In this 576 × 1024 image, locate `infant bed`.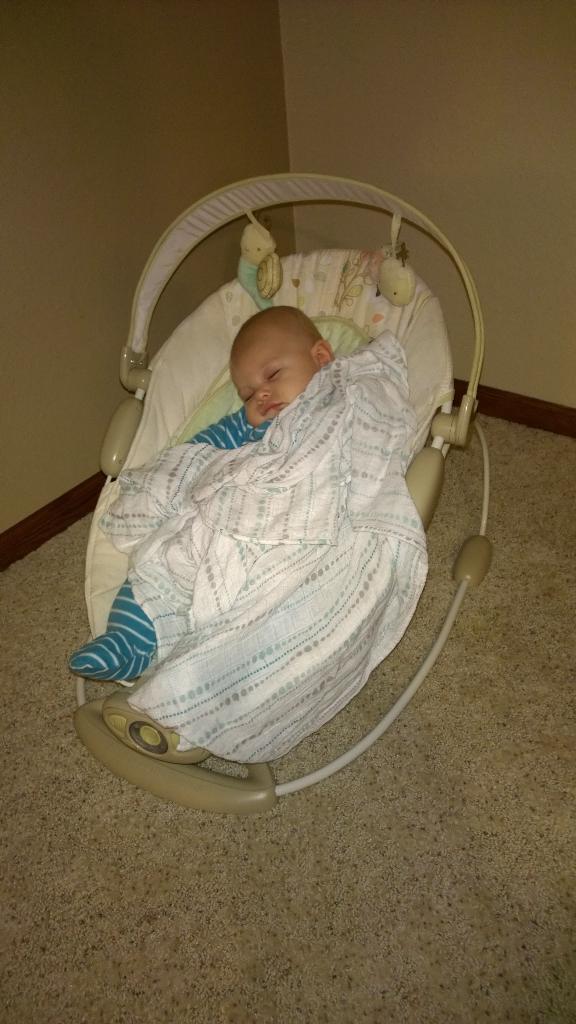
Bounding box: bbox=[67, 171, 493, 815].
